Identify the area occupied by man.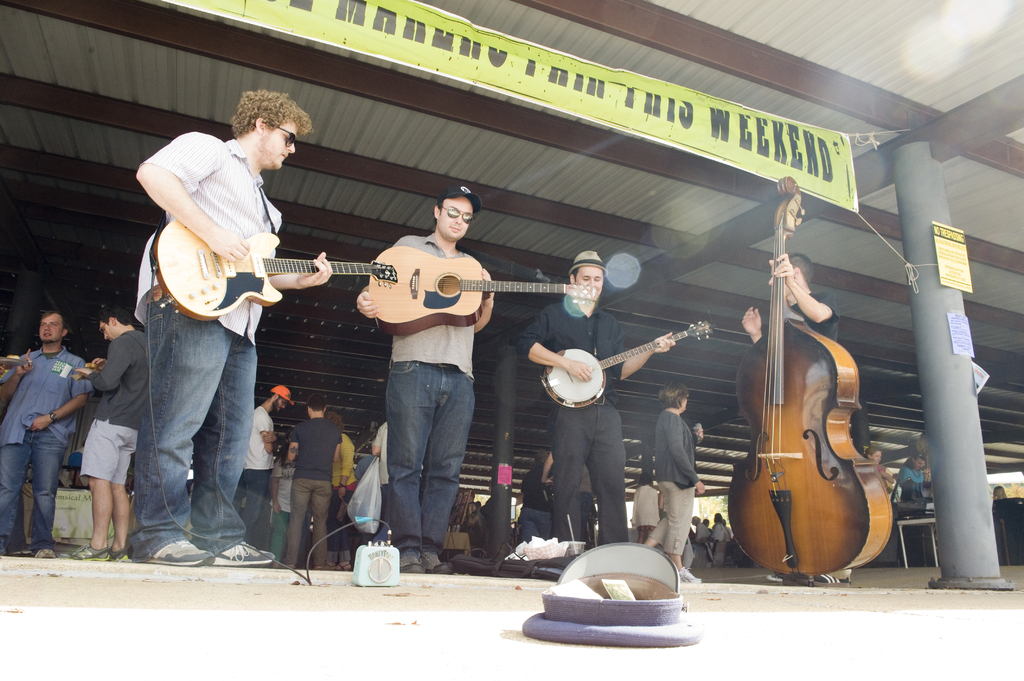
Area: detection(300, 397, 342, 546).
